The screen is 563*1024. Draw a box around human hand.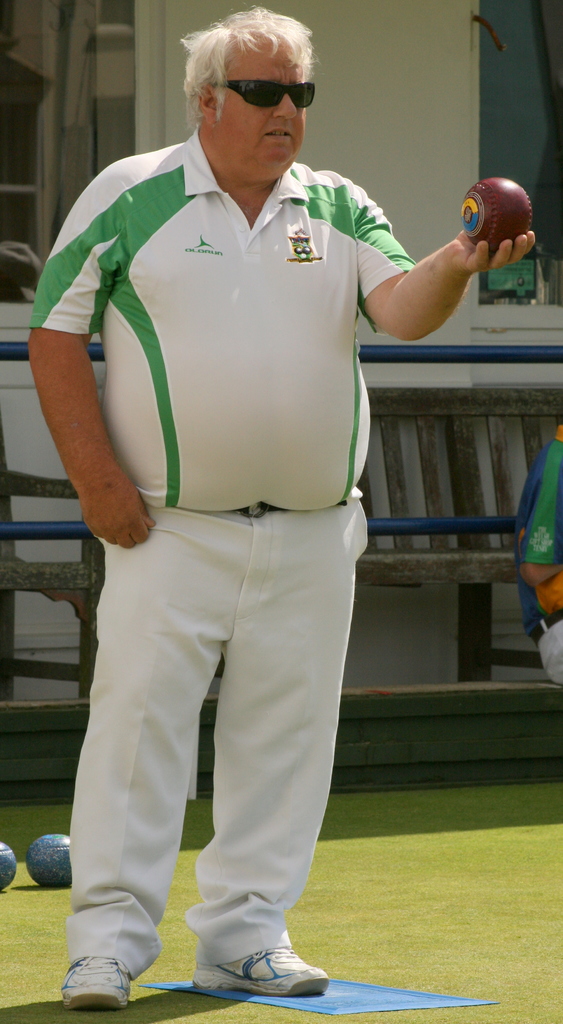
box(79, 470, 158, 550).
